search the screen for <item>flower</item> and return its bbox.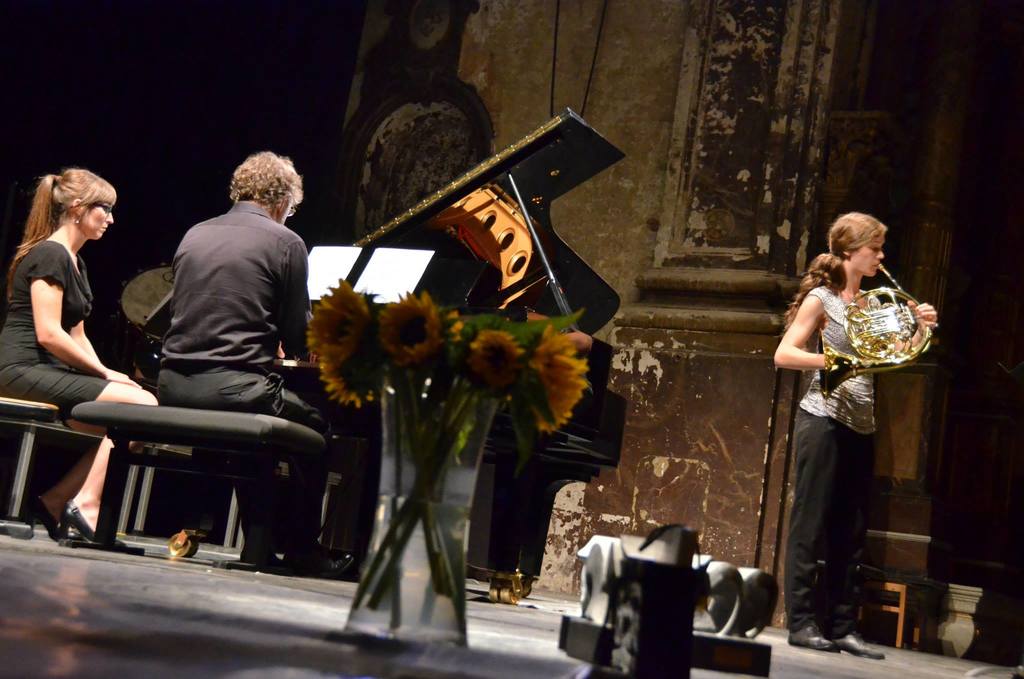
Found: [527,318,591,434].
